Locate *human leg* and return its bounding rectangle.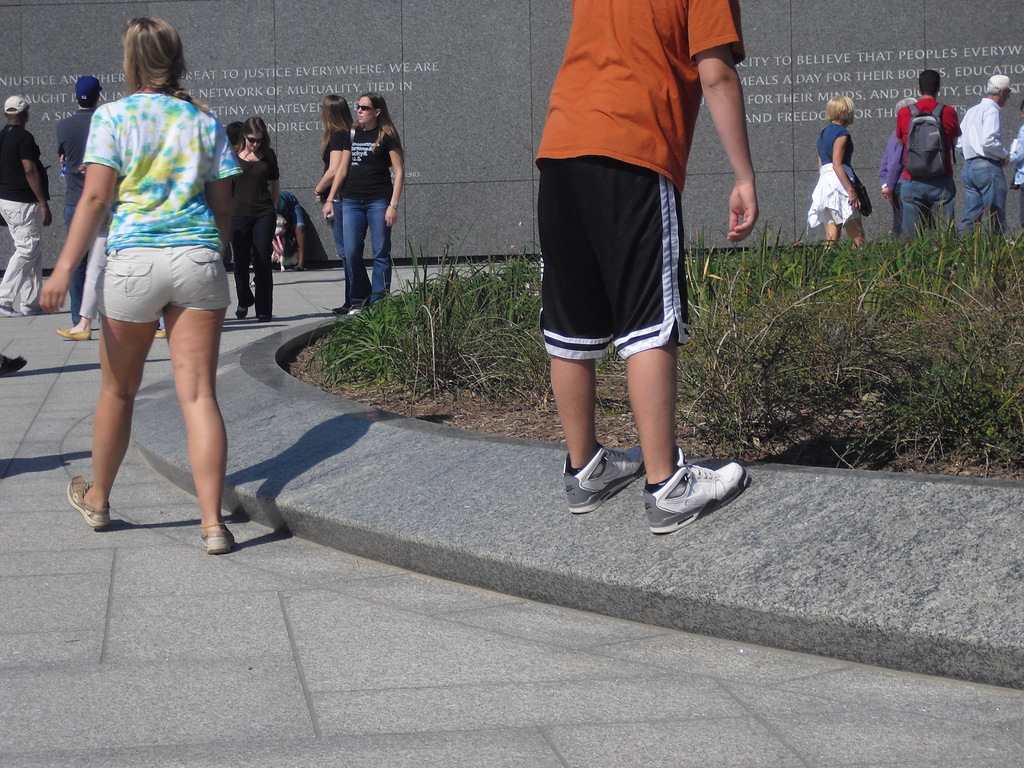
bbox=[79, 243, 156, 531].
